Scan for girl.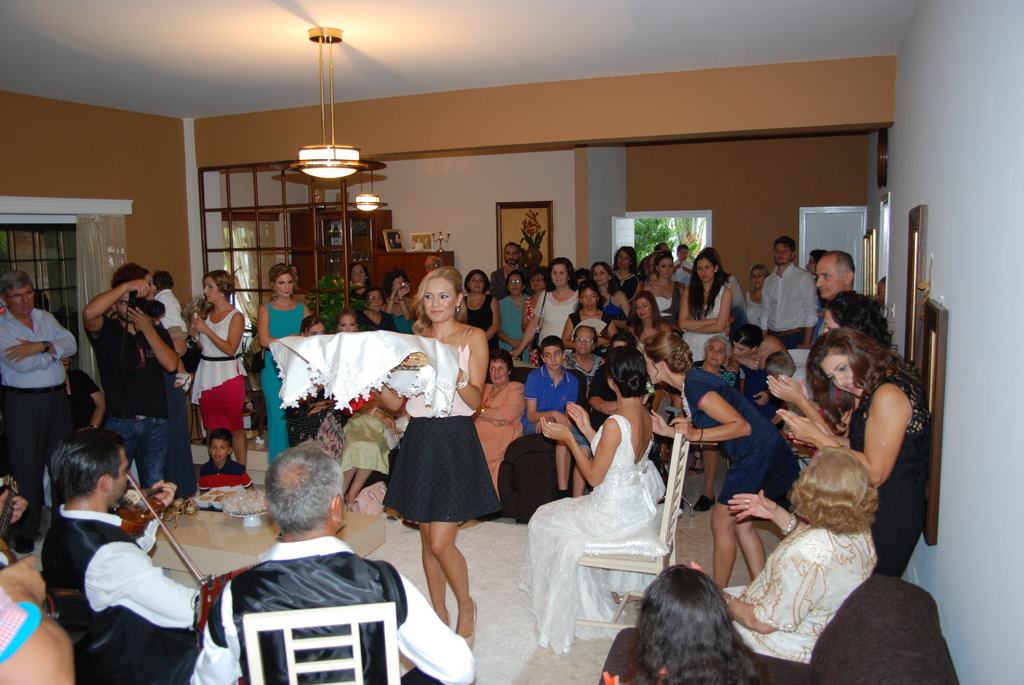
Scan result: locate(636, 564, 768, 684).
